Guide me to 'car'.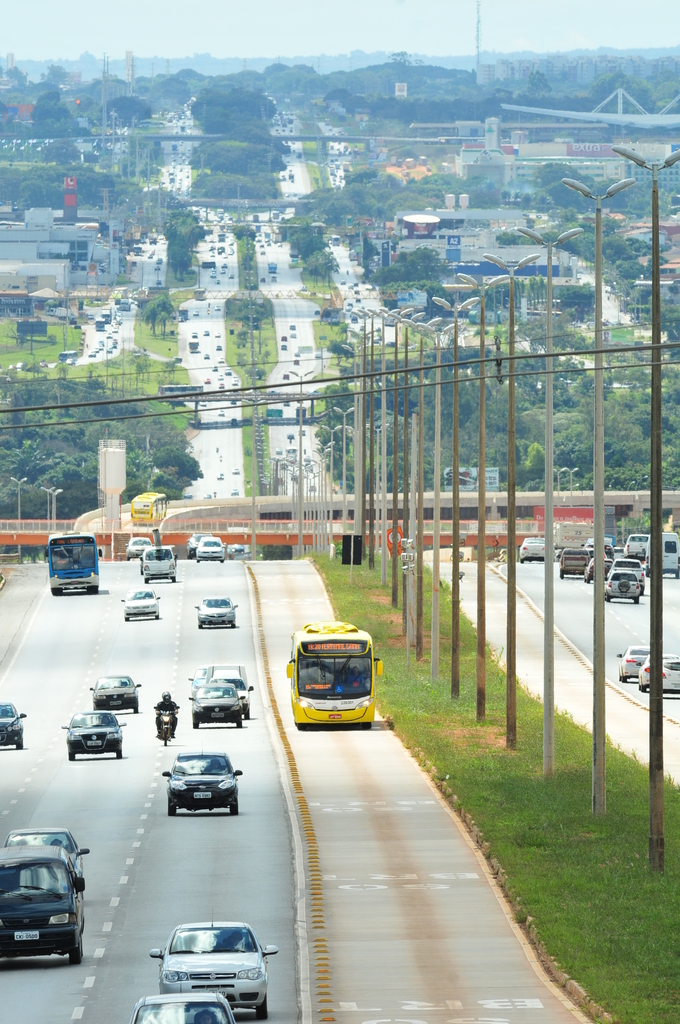
Guidance: 63, 712, 124, 760.
